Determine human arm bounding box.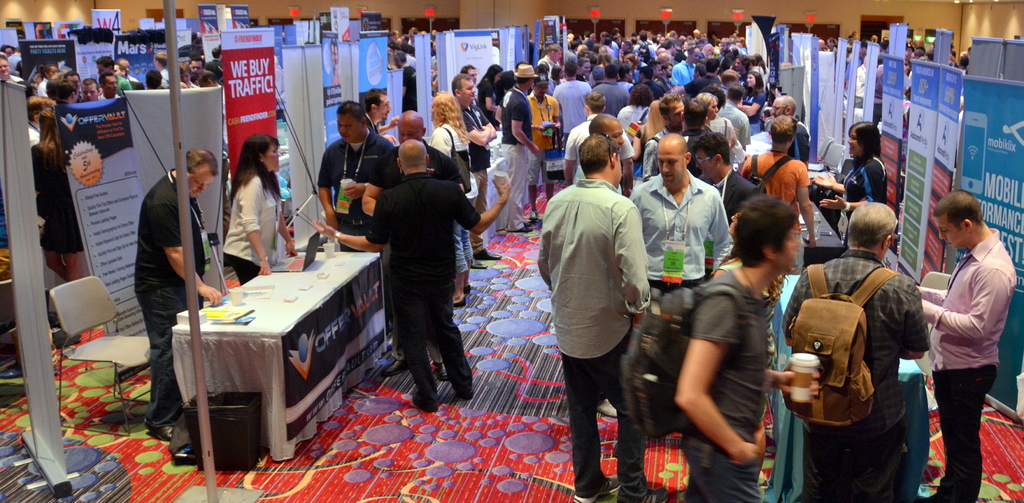
Determined: {"x1": 538, "y1": 193, "x2": 557, "y2": 285}.
